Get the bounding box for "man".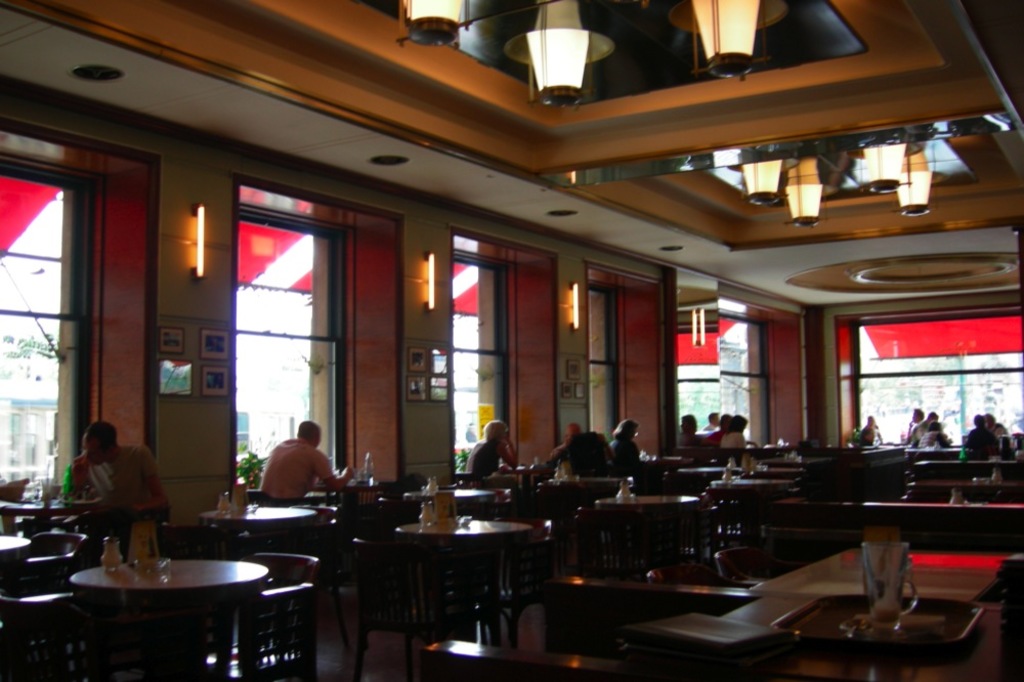
bbox(544, 420, 583, 478).
